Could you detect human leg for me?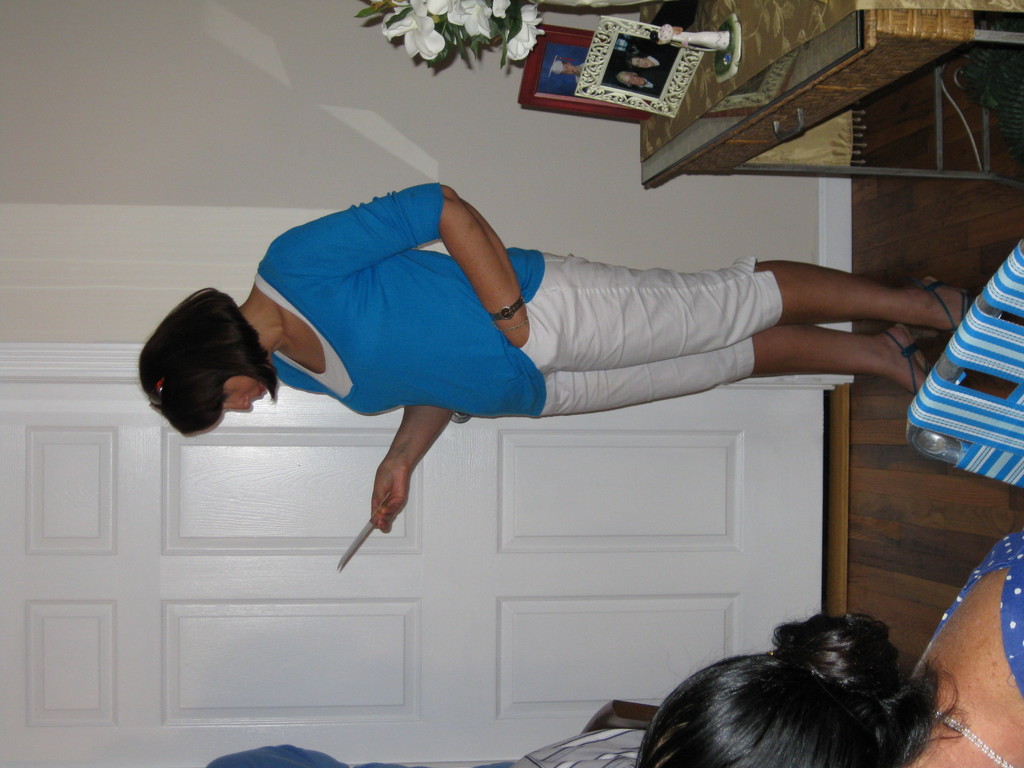
Detection result: bbox=[496, 323, 934, 415].
